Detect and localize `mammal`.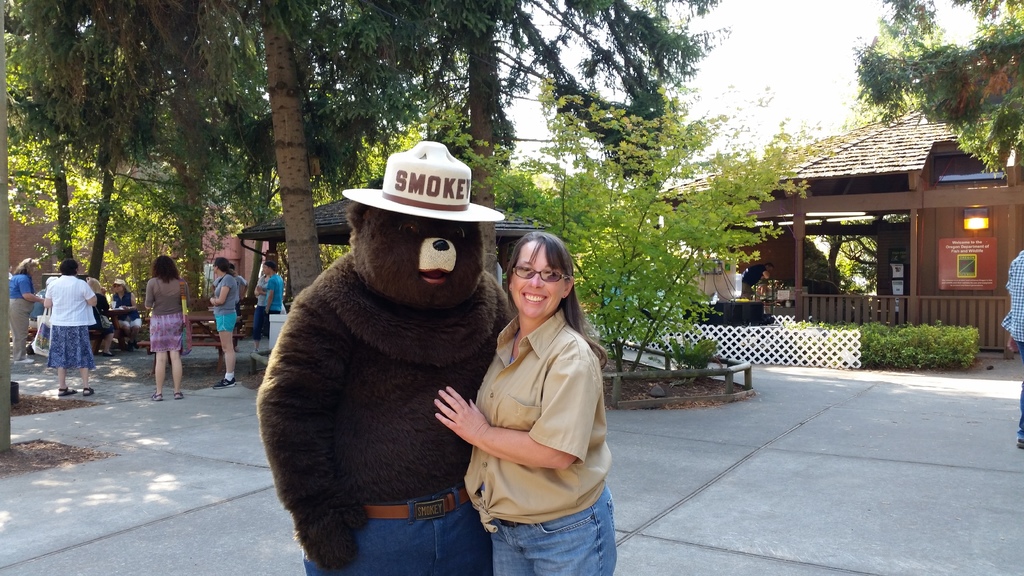
Localized at <region>7, 256, 45, 361</region>.
